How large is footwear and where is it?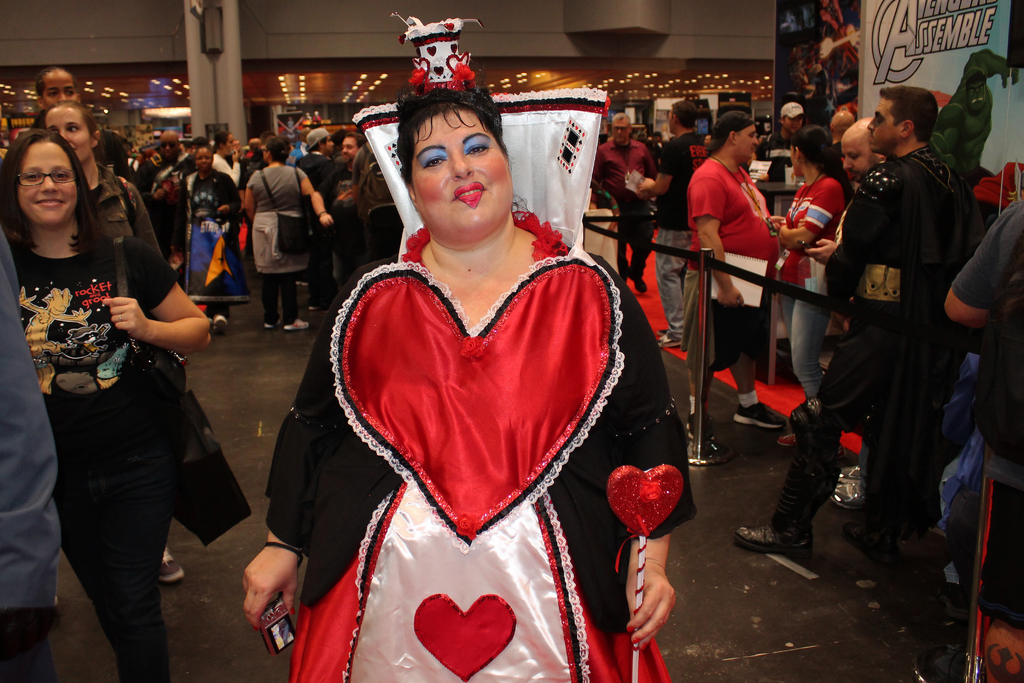
Bounding box: [x1=278, y1=314, x2=314, y2=333].
